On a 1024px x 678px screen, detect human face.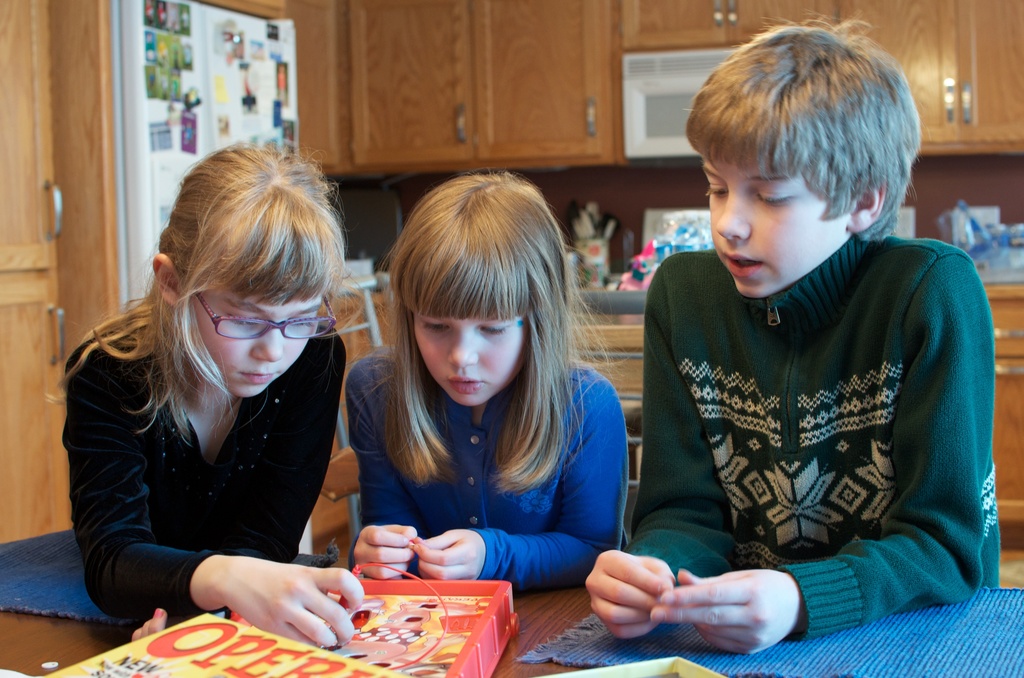
rect(195, 284, 320, 396).
